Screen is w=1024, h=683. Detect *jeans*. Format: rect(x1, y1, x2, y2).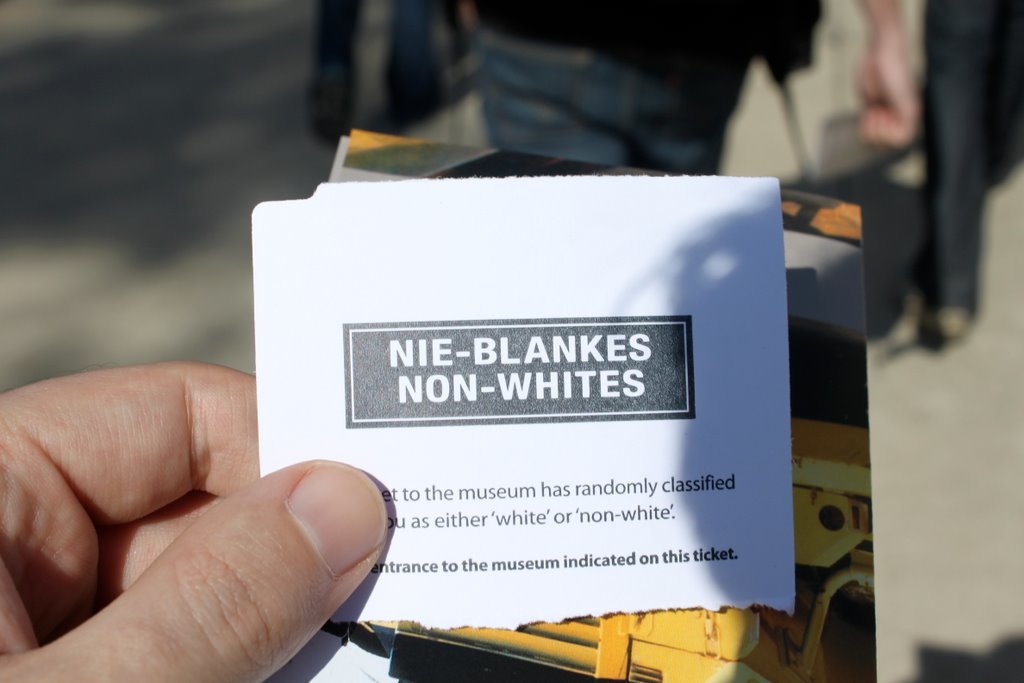
rect(475, 3, 746, 172).
